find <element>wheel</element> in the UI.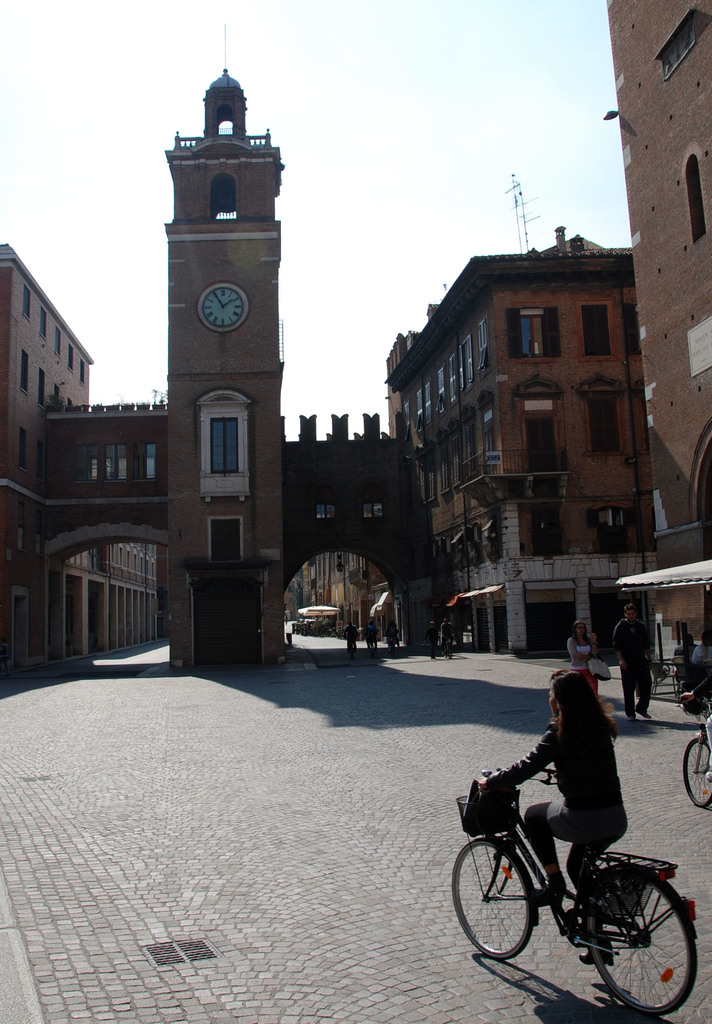
UI element at <region>606, 871, 688, 1006</region>.
